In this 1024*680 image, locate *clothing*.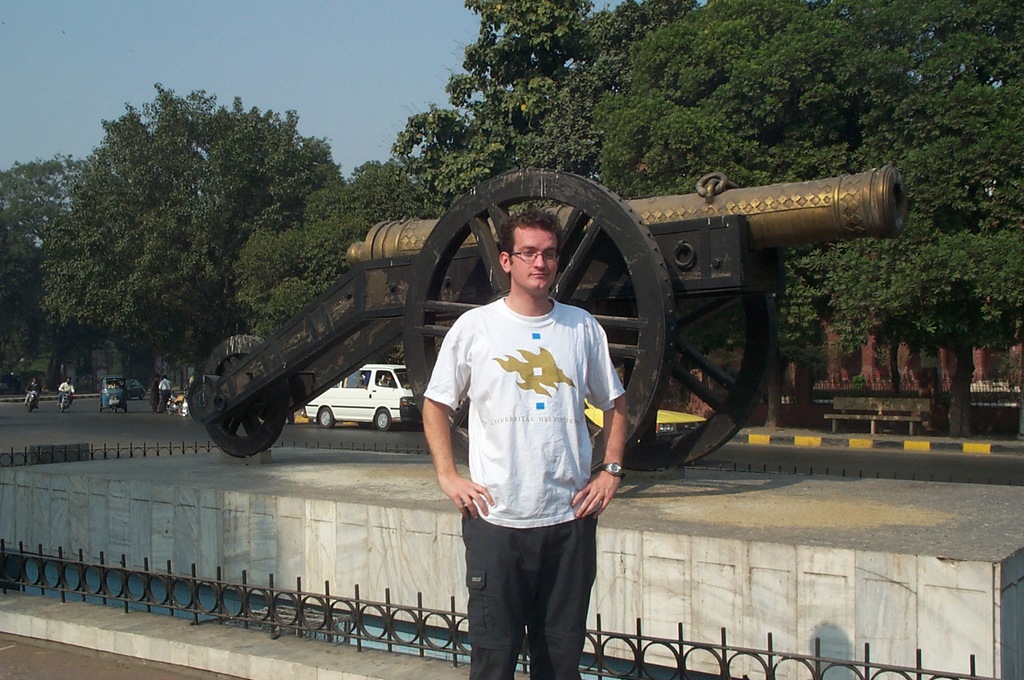
Bounding box: box(52, 380, 79, 410).
